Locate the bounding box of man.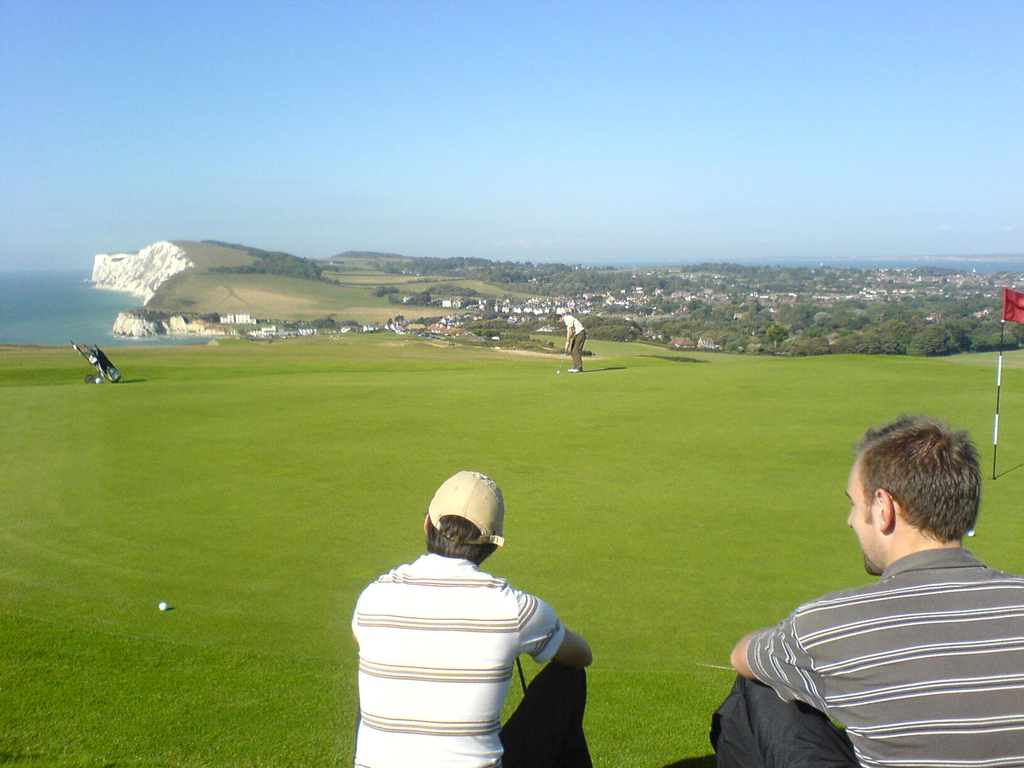
Bounding box: select_region(347, 463, 591, 767).
